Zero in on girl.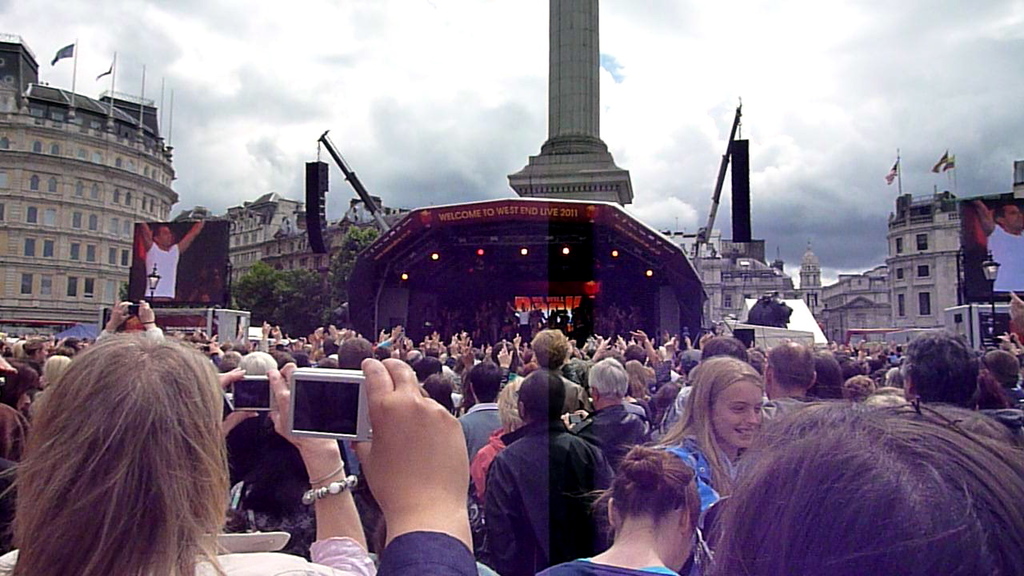
Zeroed in: [528, 445, 699, 575].
